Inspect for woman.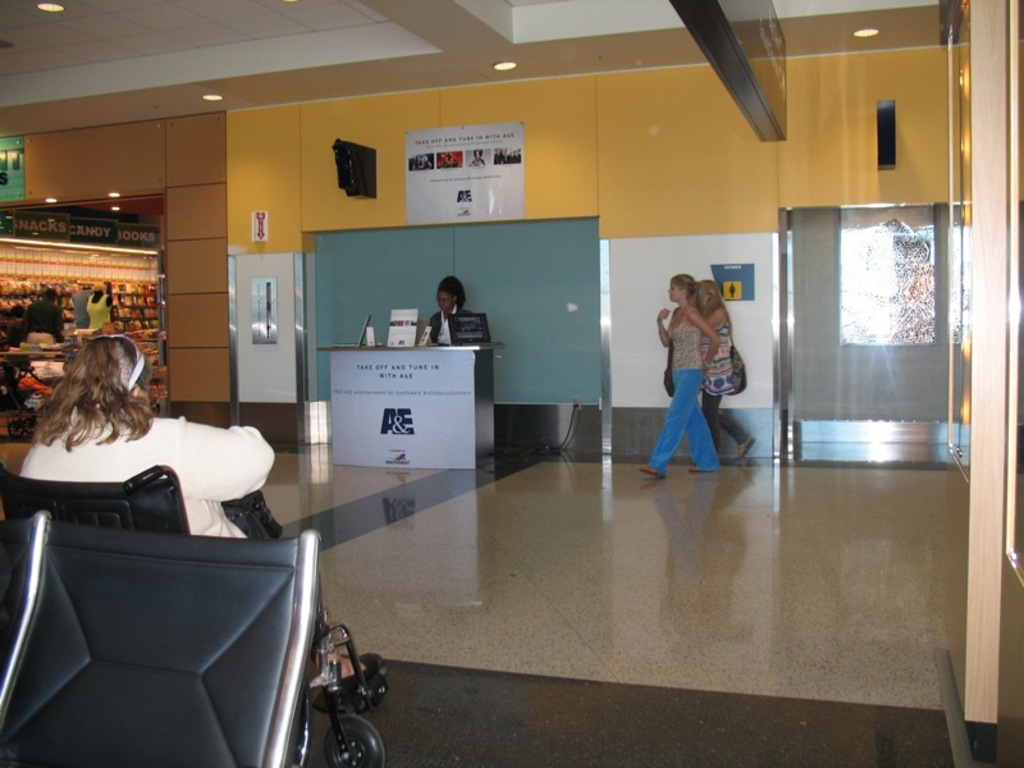
Inspection: 429:278:467:347.
